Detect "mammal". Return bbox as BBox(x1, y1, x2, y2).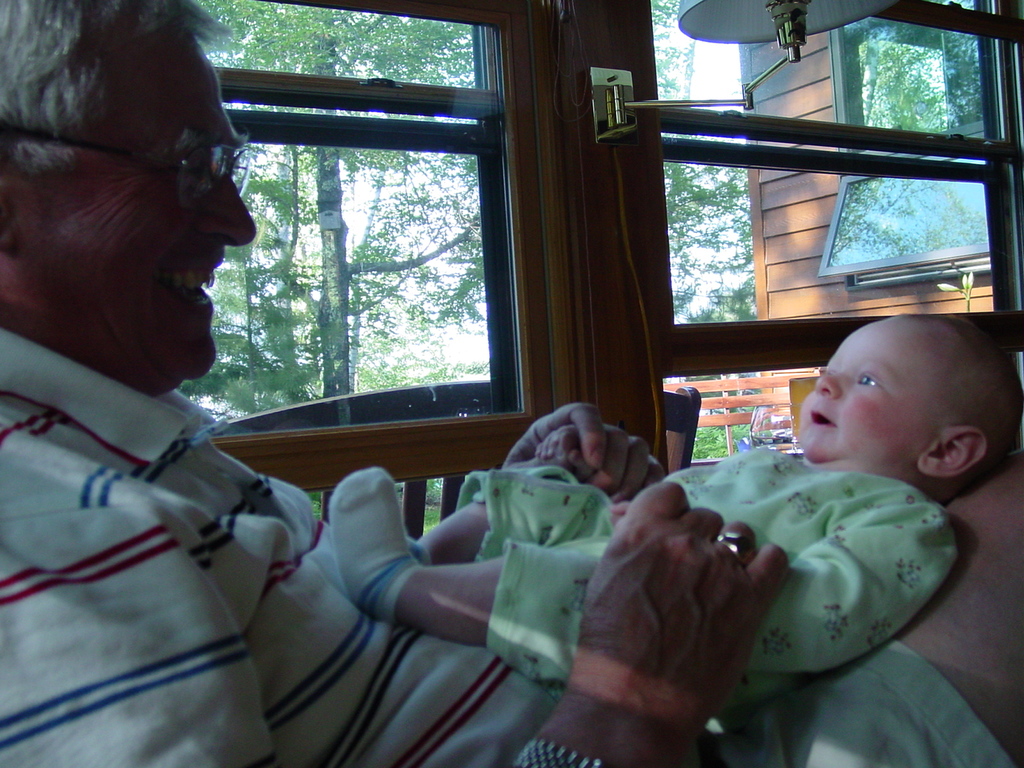
BBox(327, 311, 1023, 740).
